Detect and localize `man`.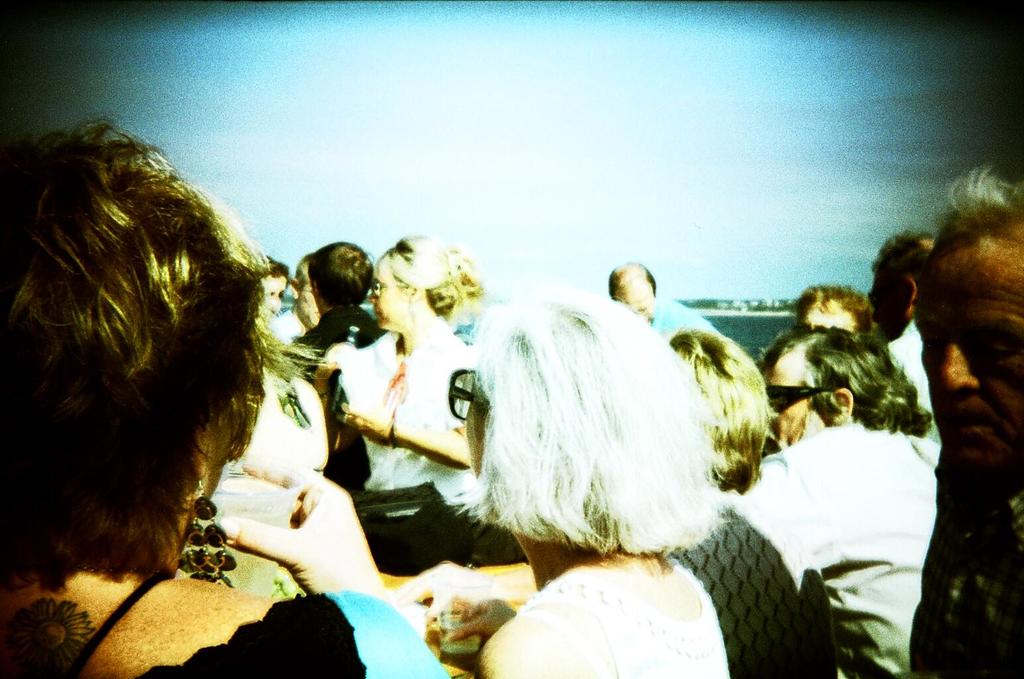
Localized at 909/166/1023/676.
